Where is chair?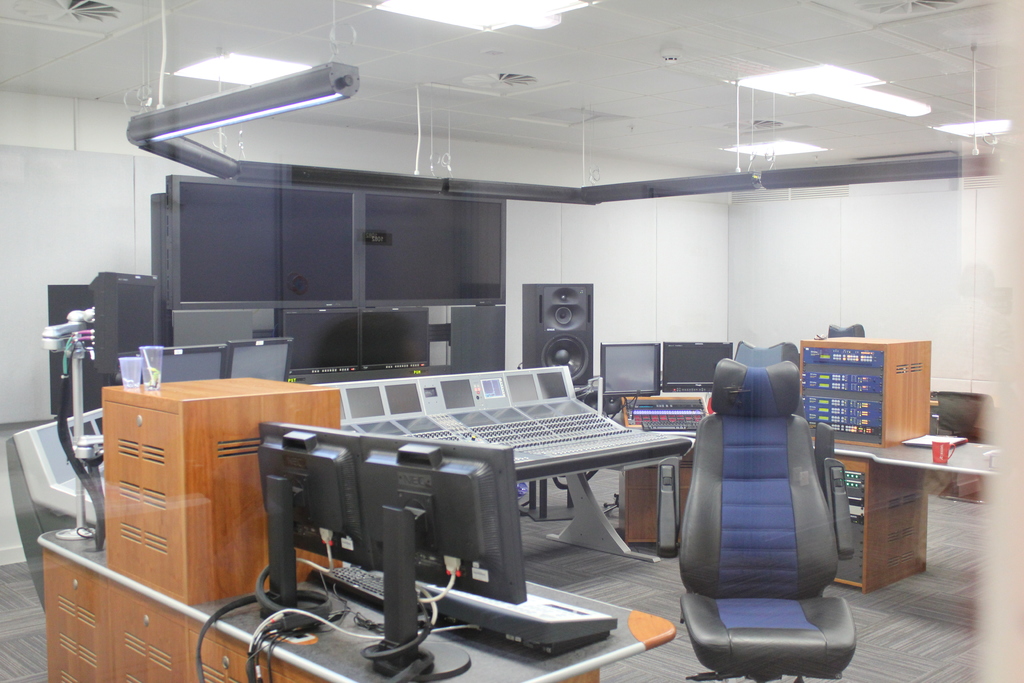
Rect(671, 343, 870, 680).
